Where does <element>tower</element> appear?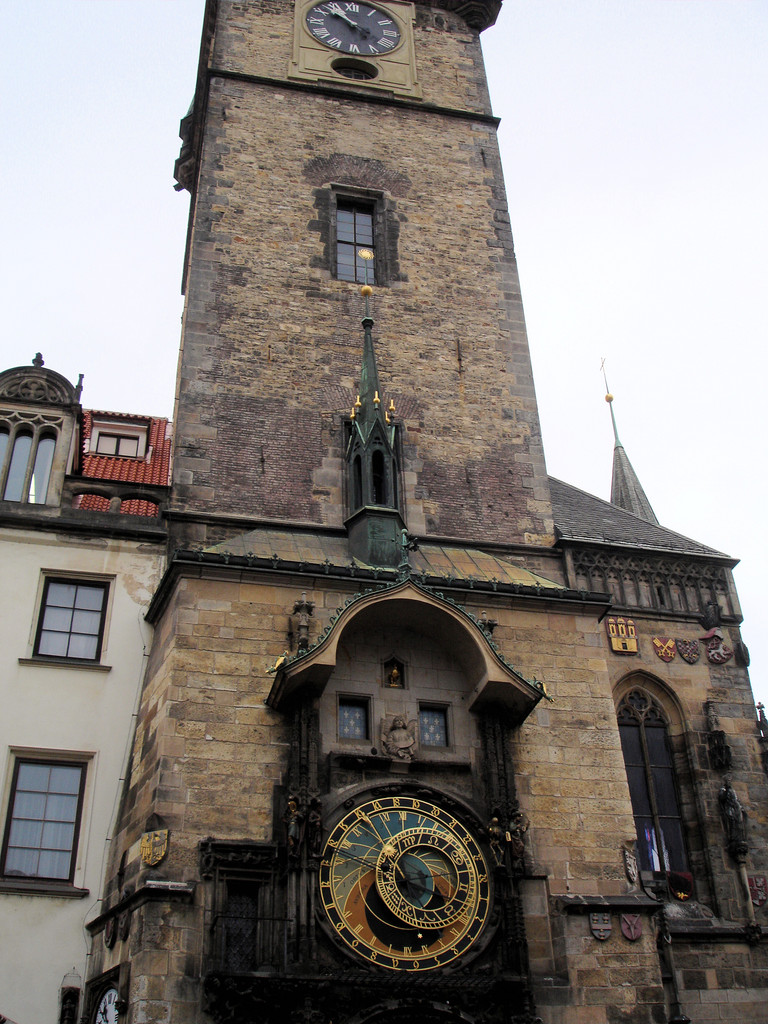
Appears at detection(63, 0, 718, 1011).
